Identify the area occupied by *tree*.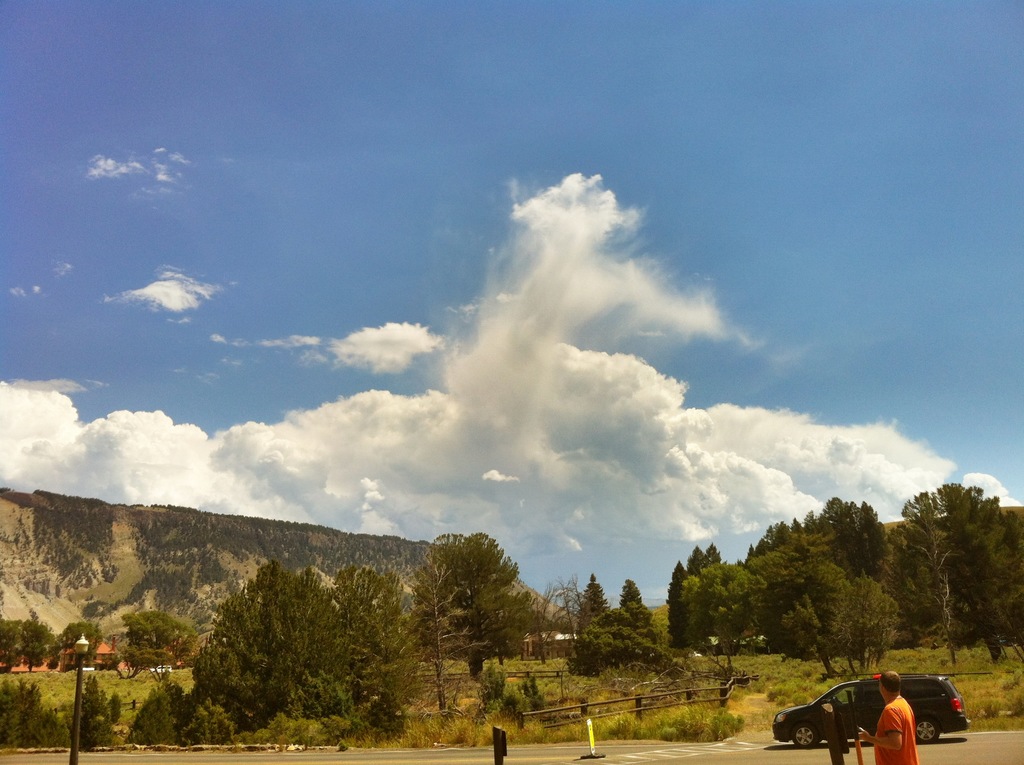
Area: 121, 606, 179, 661.
